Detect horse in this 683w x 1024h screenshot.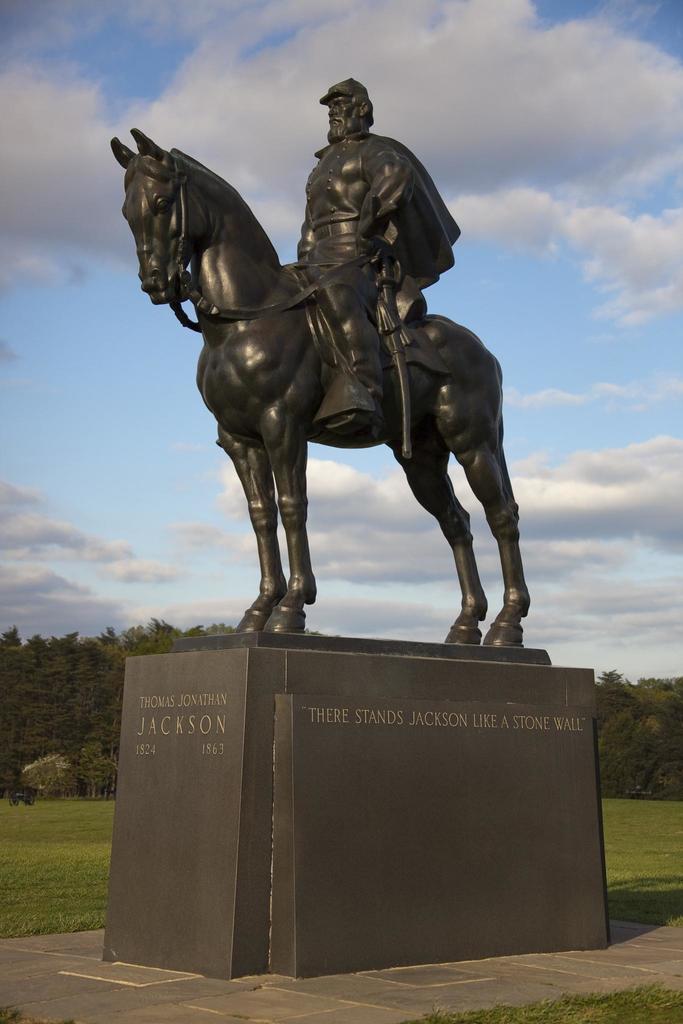
Detection: region(108, 127, 535, 655).
